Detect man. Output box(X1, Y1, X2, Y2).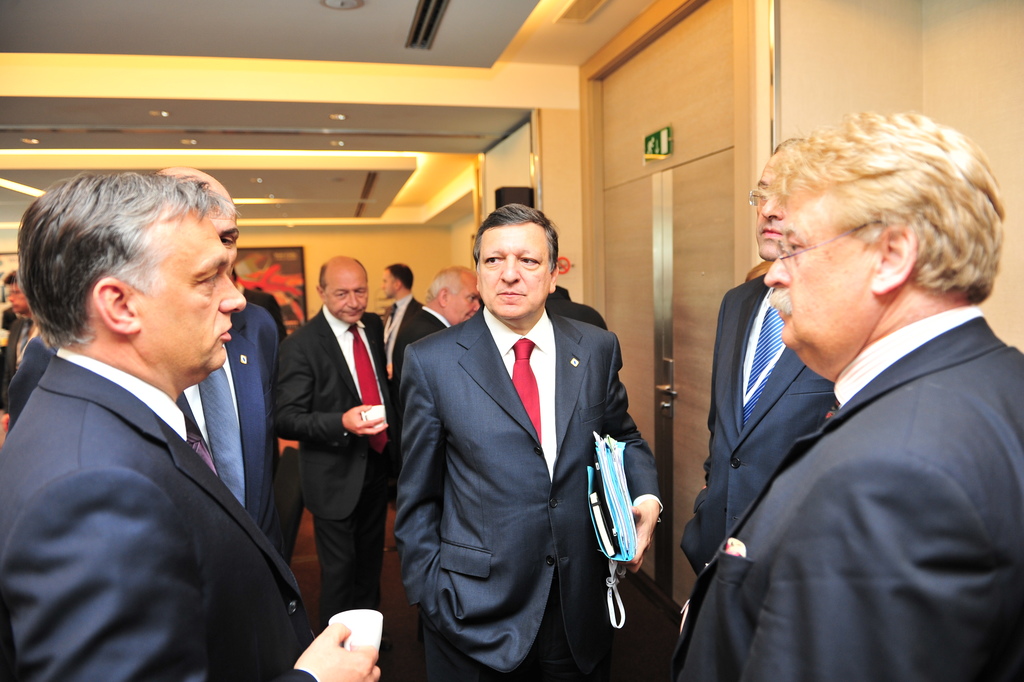
box(682, 133, 847, 585).
